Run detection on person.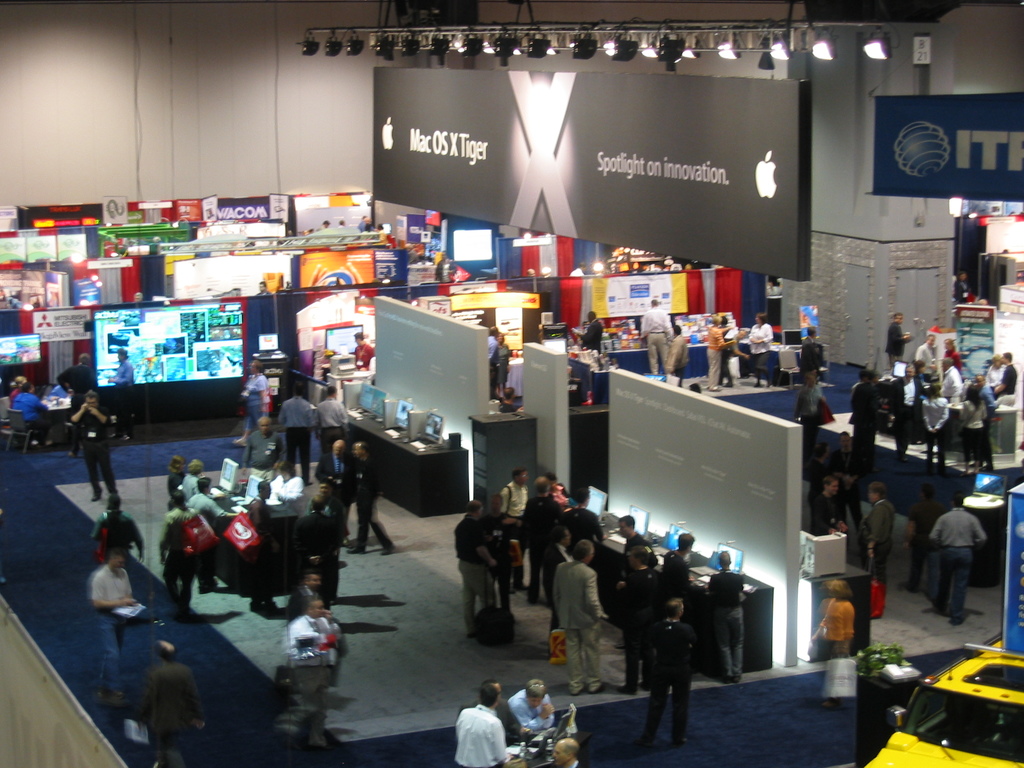
Result: (left=337, top=437, right=391, bottom=556).
